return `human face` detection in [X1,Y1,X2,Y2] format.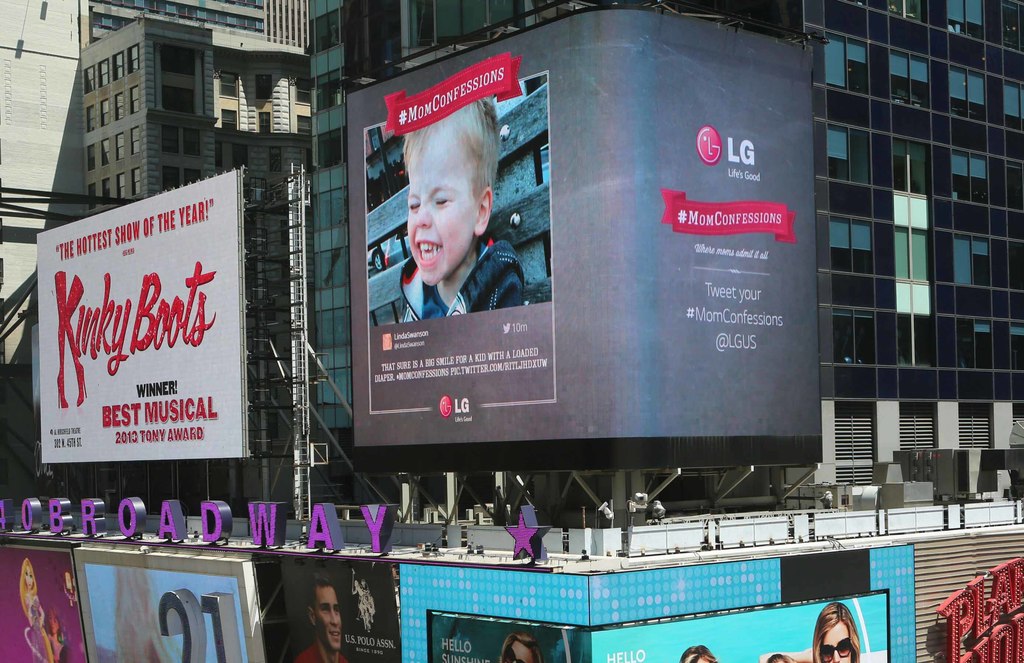
[408,126,476,288].
